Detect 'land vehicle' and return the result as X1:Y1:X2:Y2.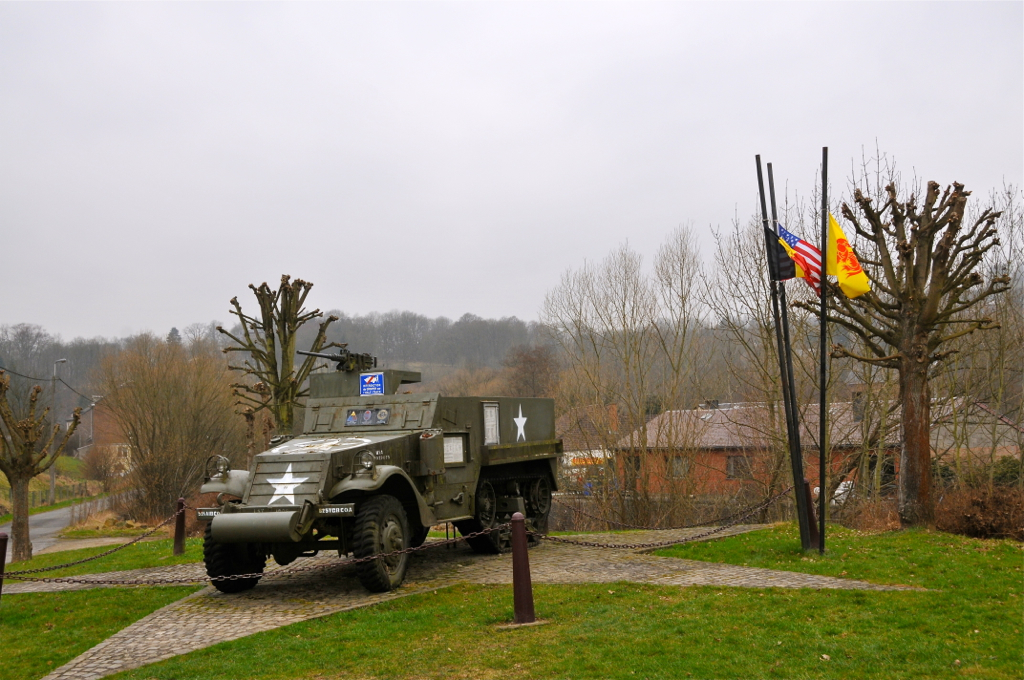
193:388:555:597.
